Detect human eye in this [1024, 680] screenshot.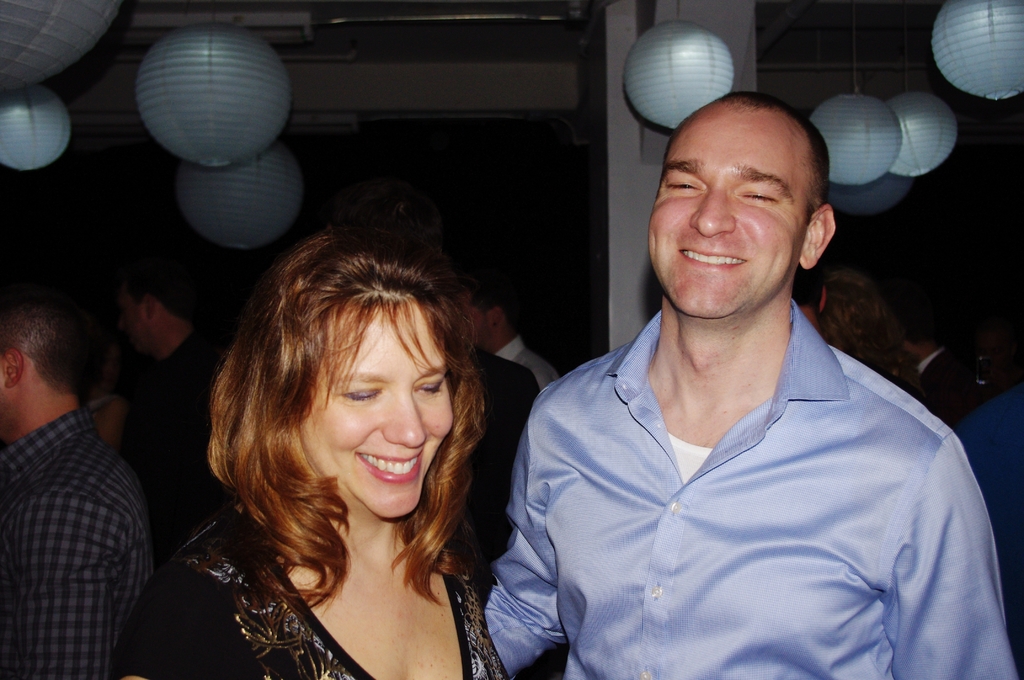
Detection: 740:188:782:209.
